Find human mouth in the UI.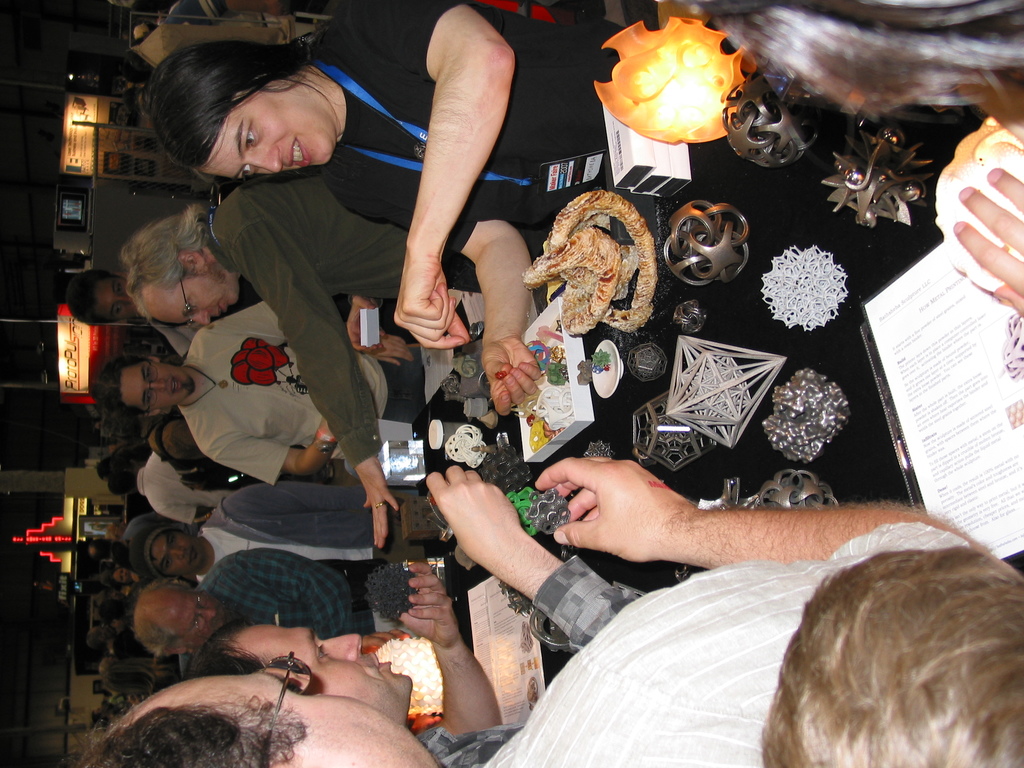
UI element at 284/131/308/175.
